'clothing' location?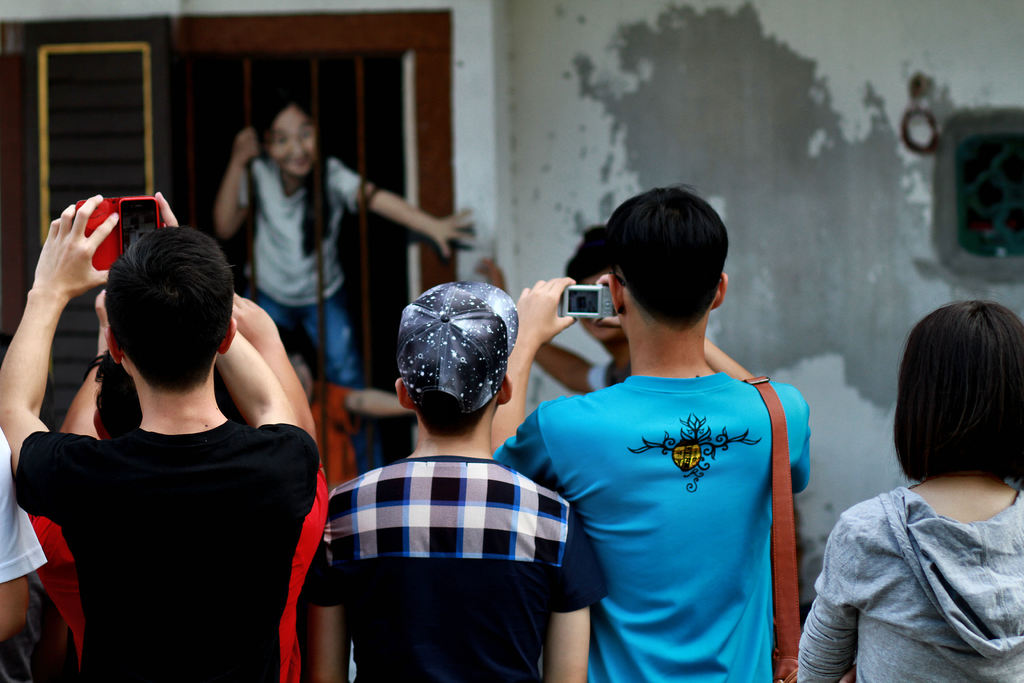
797/486/1023/682
